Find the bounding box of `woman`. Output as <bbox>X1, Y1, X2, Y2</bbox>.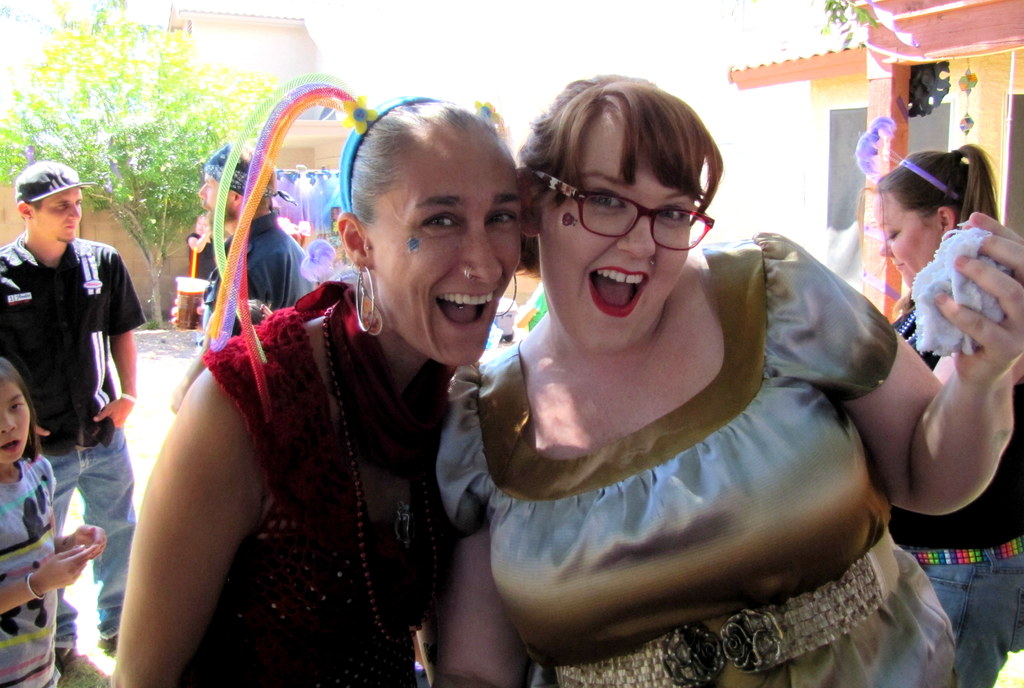
<bbox>430, 92, 956, 677</bbox>.
